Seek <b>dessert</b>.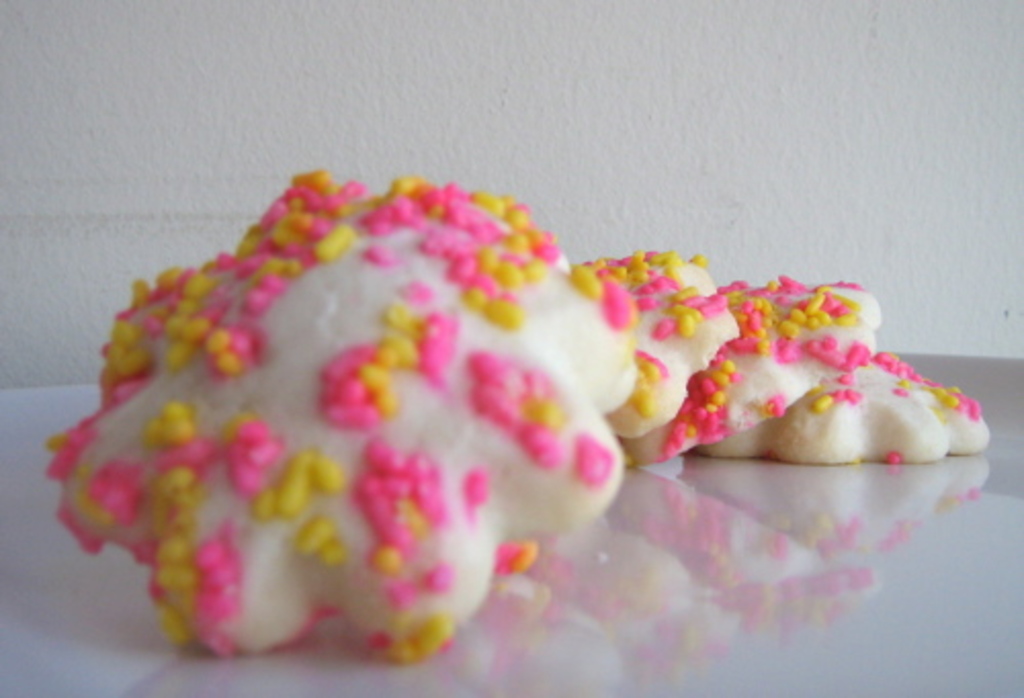
left=618, top=274, right=879, bottom=469.
